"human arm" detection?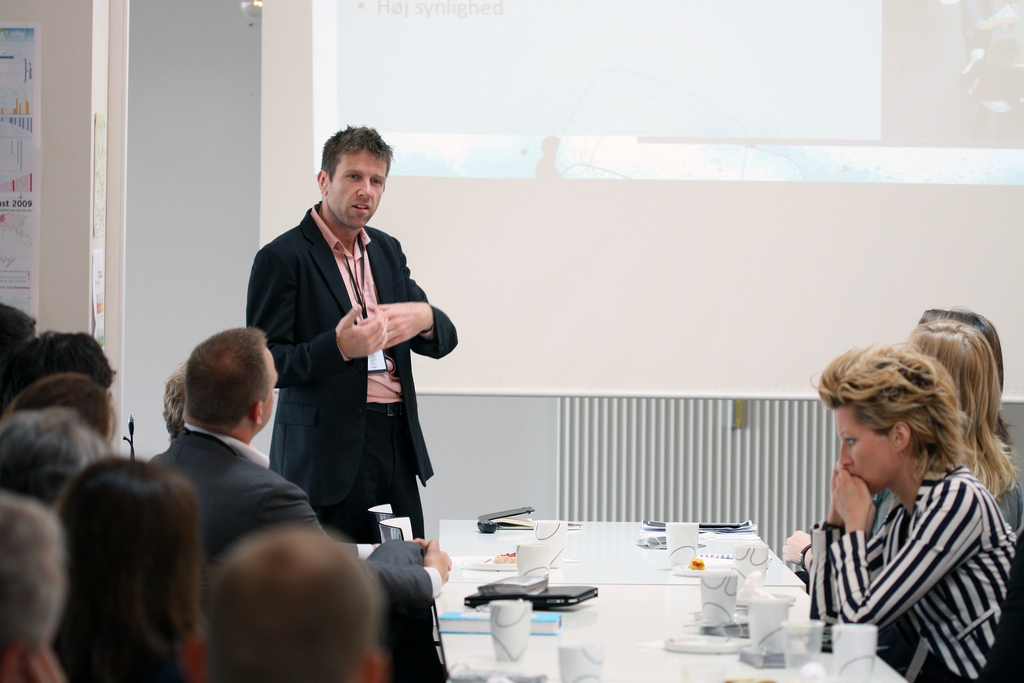
[left=243, top=252, right=381, bottom=377]
